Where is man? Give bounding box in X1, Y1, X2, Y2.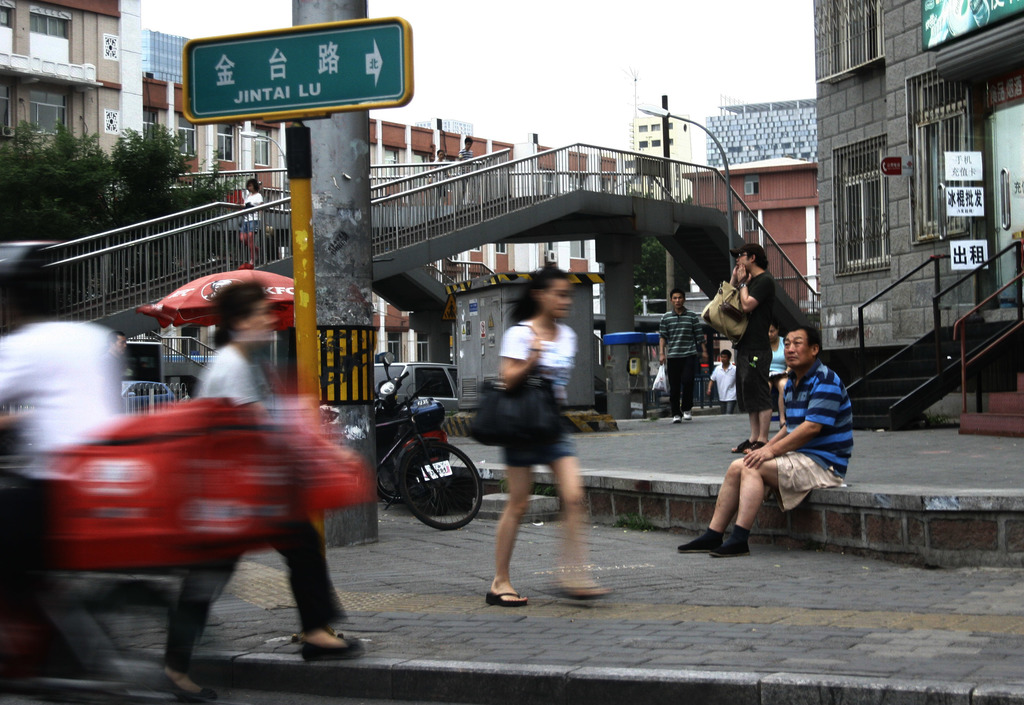
97, 331, 127, 412.
